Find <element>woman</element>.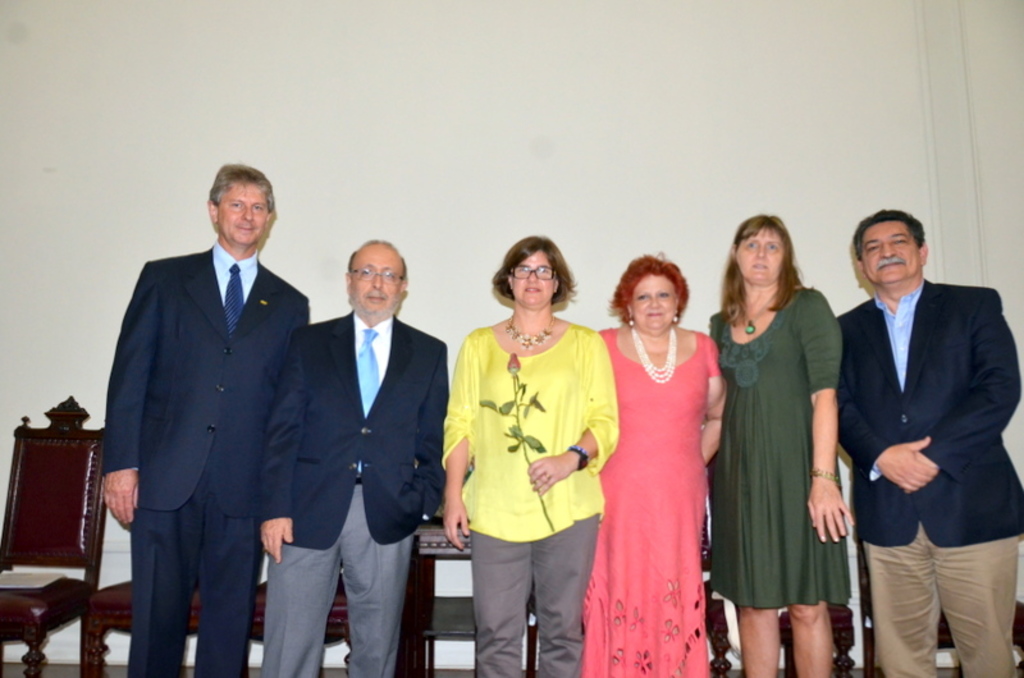
bbox(439, 237, 621, 677).
